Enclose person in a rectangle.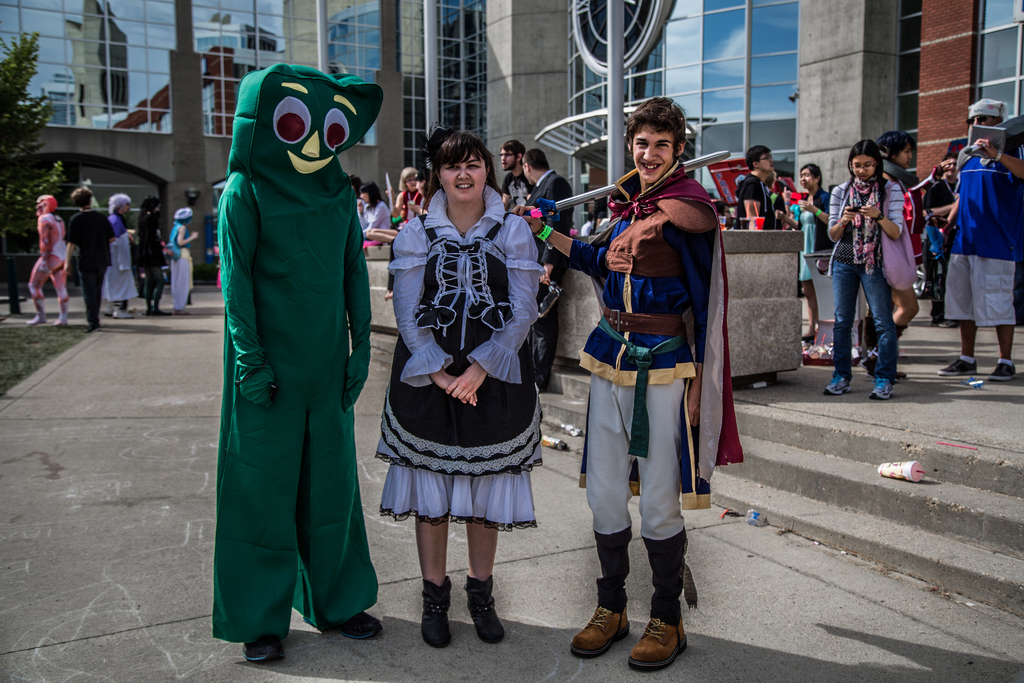
bbox=(100, 194, 134, 322).
